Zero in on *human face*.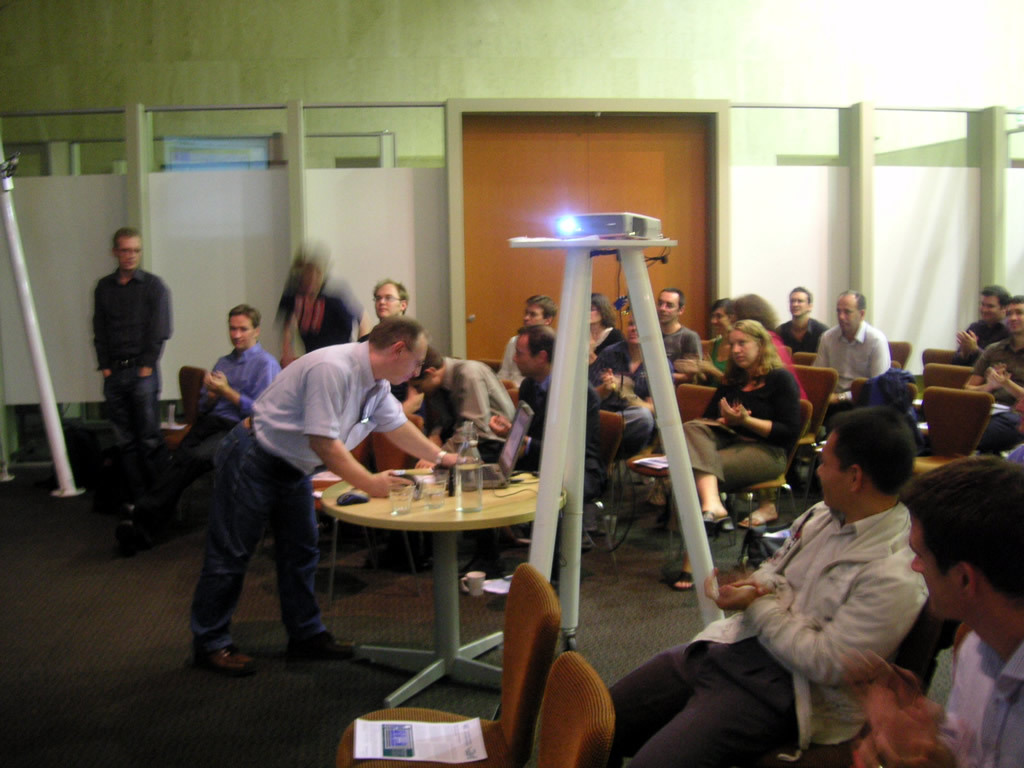
Zeroed in: [x1=729, y1=334, x2=757, y2=366].
